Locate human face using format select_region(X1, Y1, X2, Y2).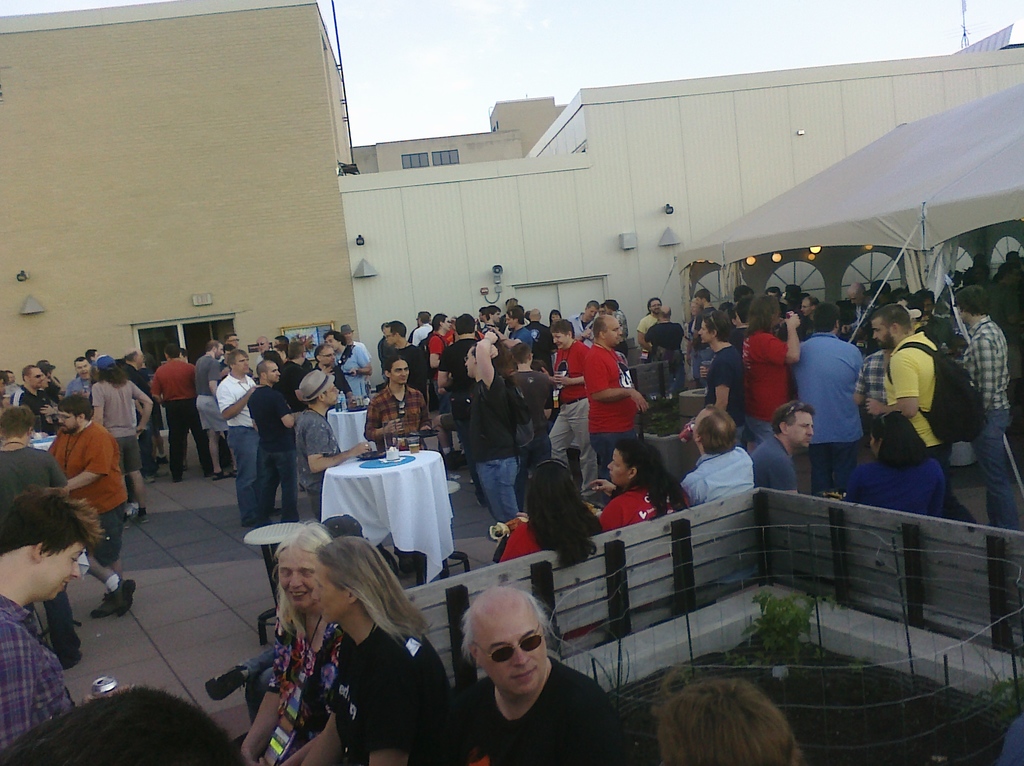
select_region(31, 370, 45, 389).
